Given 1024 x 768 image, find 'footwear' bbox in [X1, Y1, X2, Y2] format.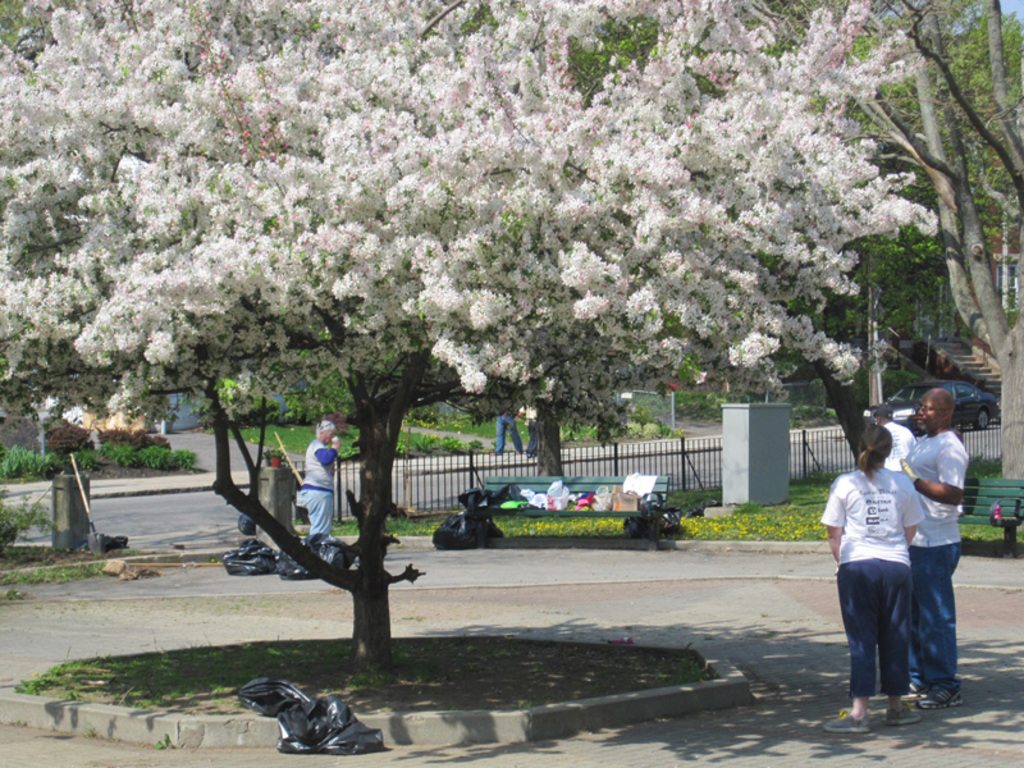
[820, 708, 870, 730].
